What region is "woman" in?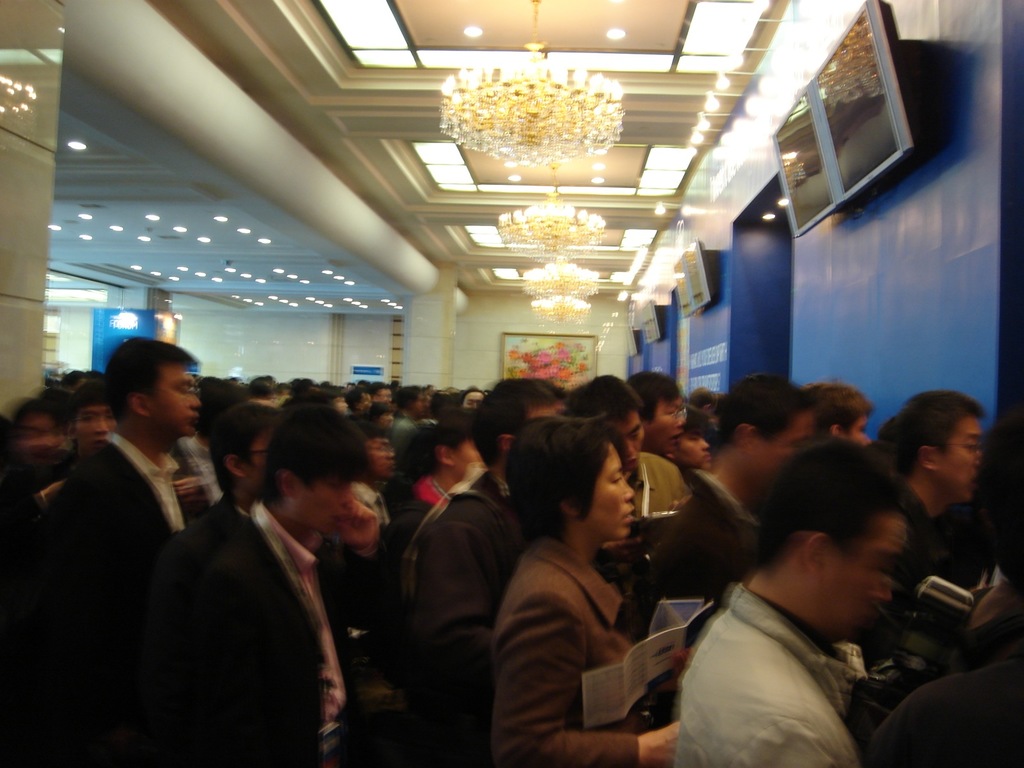
locate(474, 406, 696, 758).
